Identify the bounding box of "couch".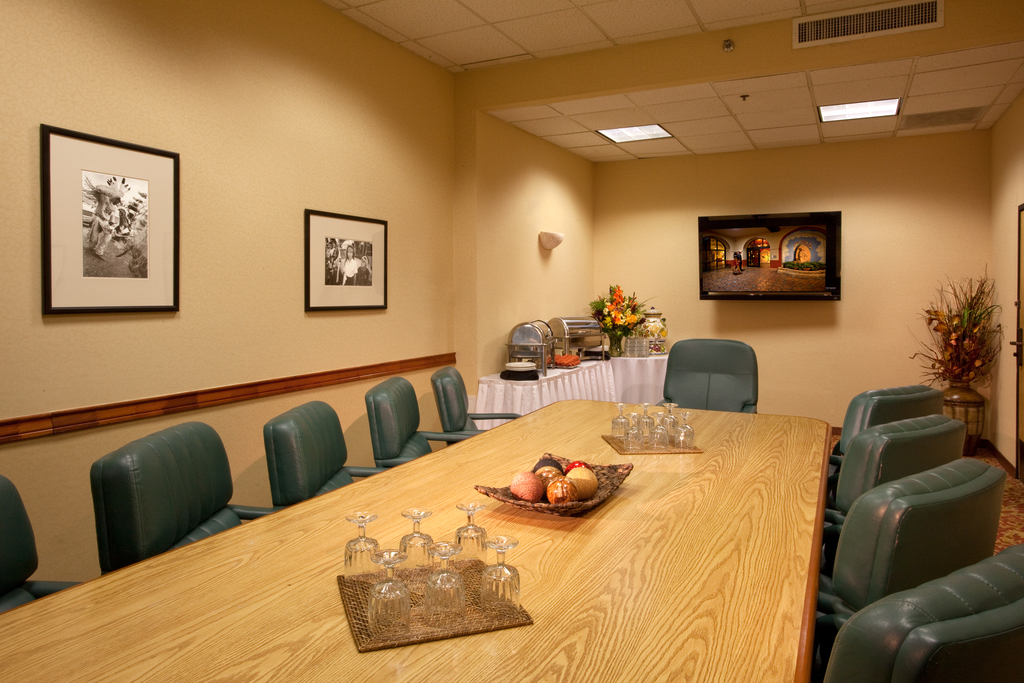
left=433, top=367, right=516, bottom=446.
